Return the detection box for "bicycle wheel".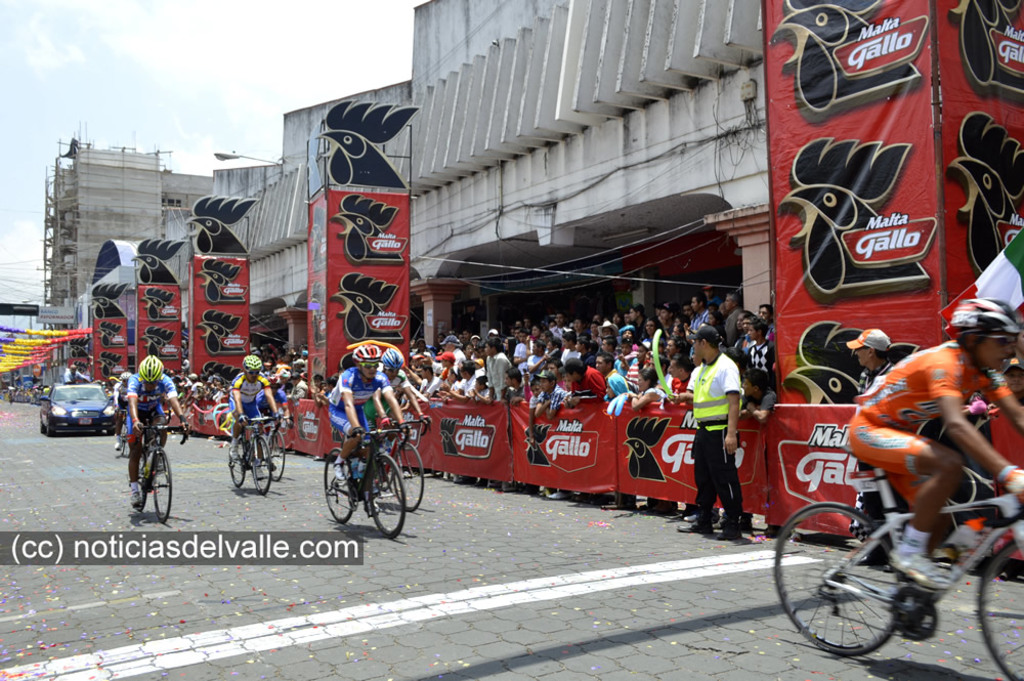
x1=265 y1=430 x2=287 y2=483.
